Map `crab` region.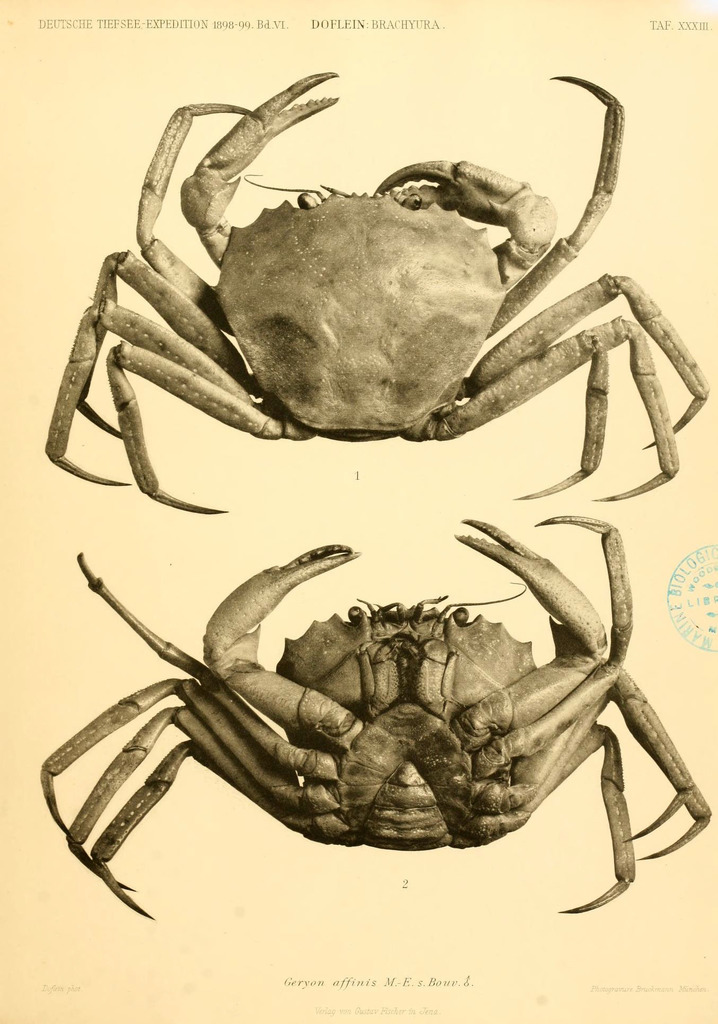
Mapped to Rect(38, 67, 714, 515).
